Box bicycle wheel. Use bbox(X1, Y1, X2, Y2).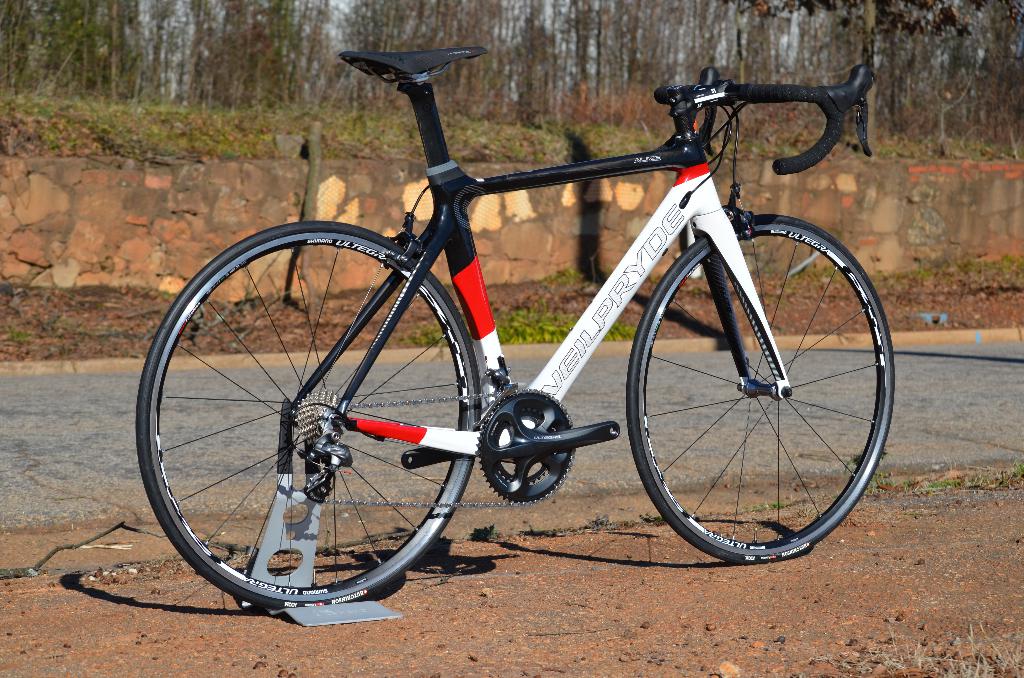
bbox(133, 237, 477, 631).
